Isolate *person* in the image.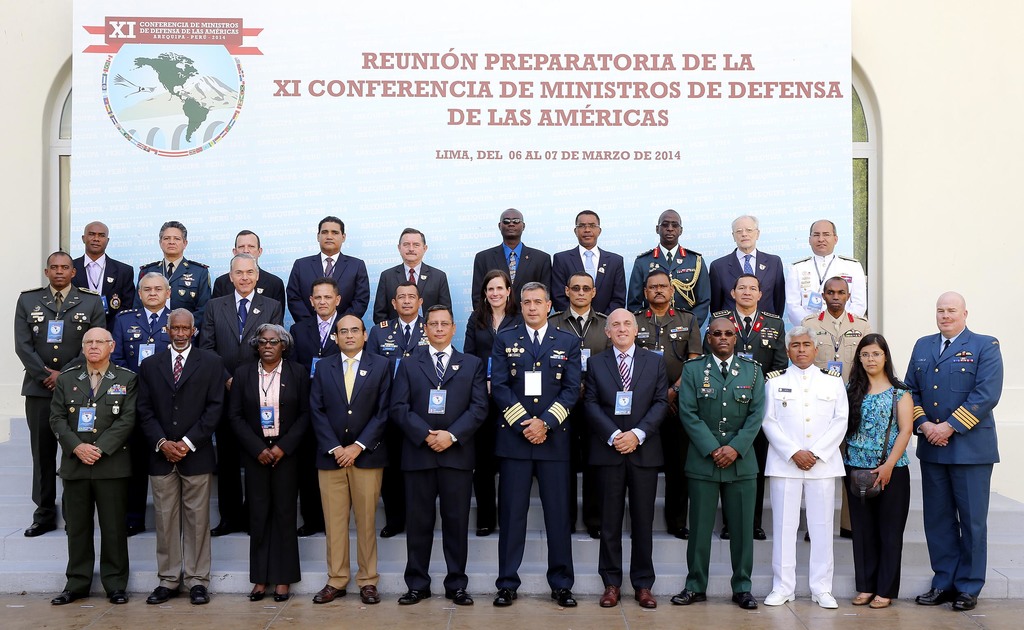
Isolated region: crop(804, 276, 873, 544).
